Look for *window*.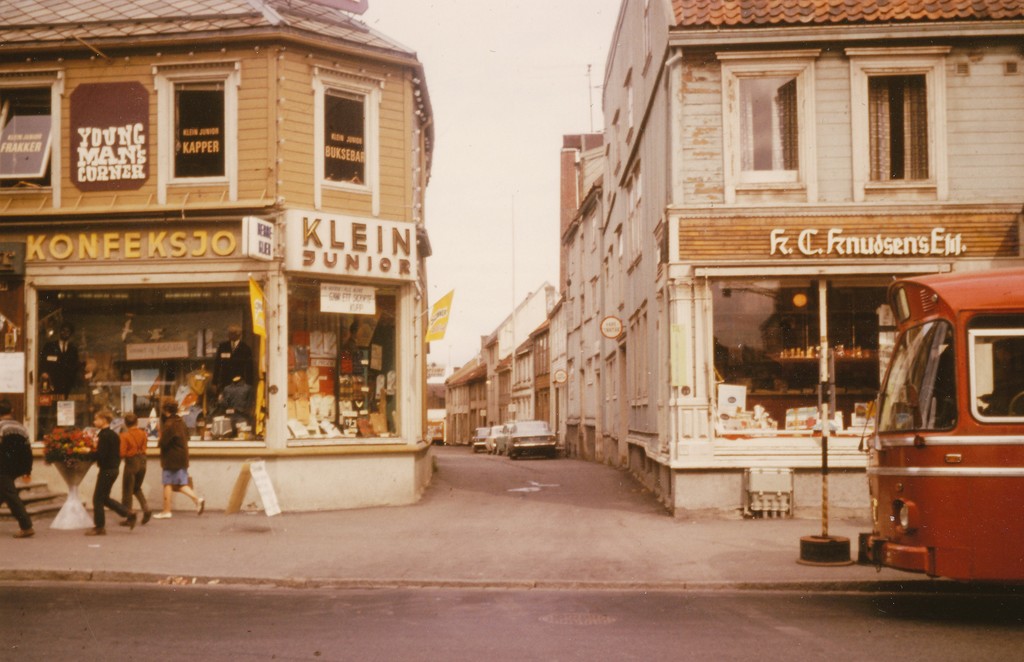
Found: bbox=[310, 64, 385, 217].
